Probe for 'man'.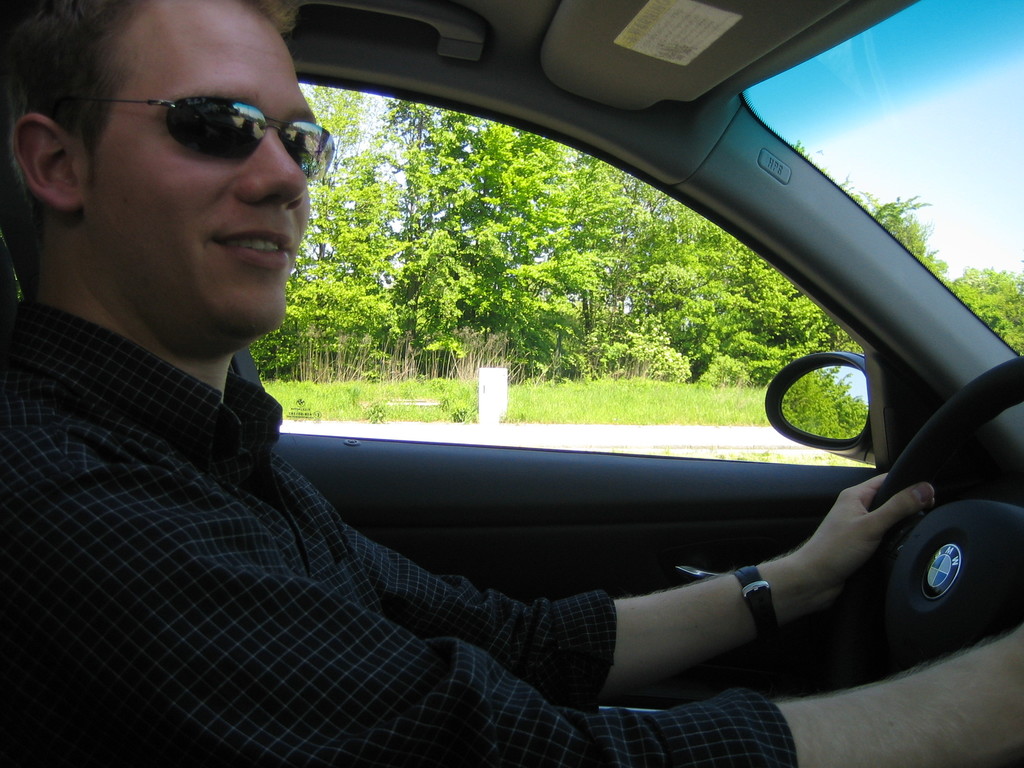
Probe result: [left=135, top=32, right=965, bottom=742].
